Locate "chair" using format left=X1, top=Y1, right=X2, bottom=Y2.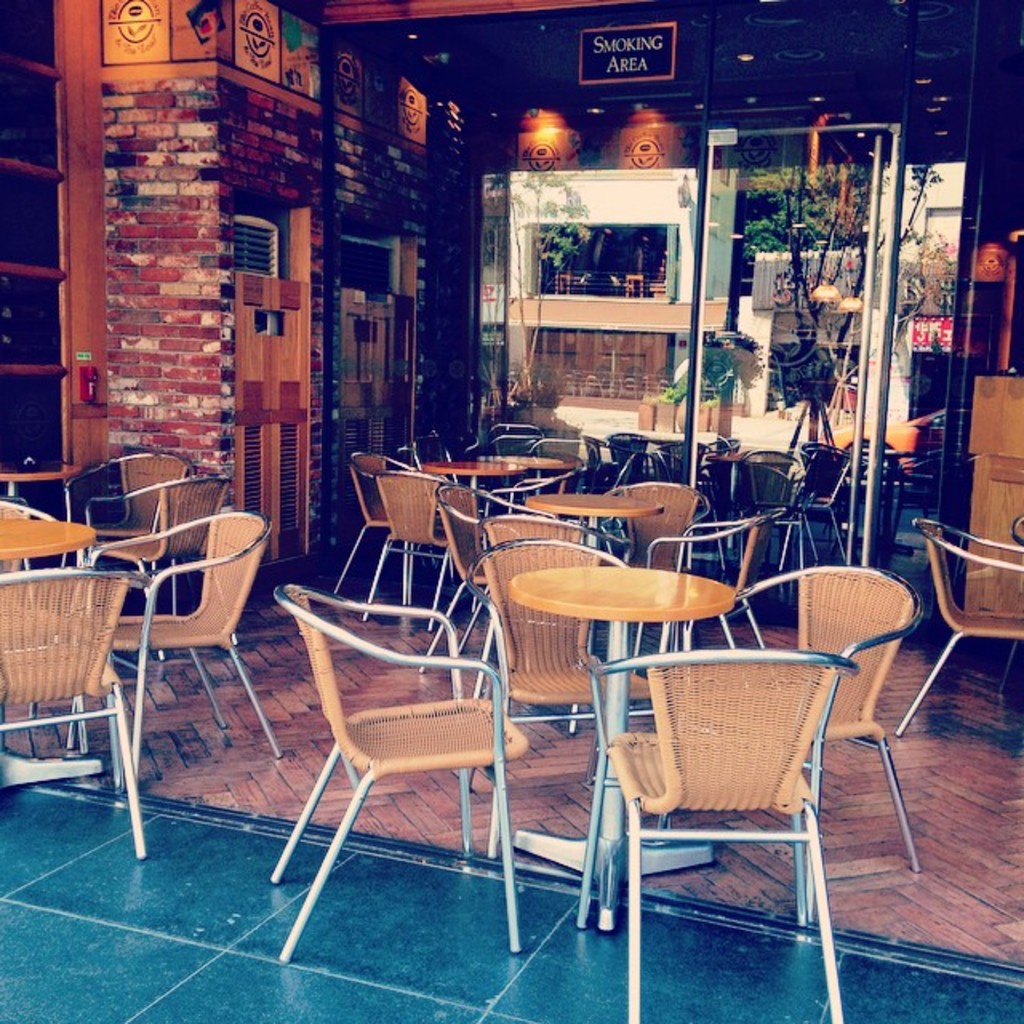
left=798, top=454, right=846, bottom=558.
